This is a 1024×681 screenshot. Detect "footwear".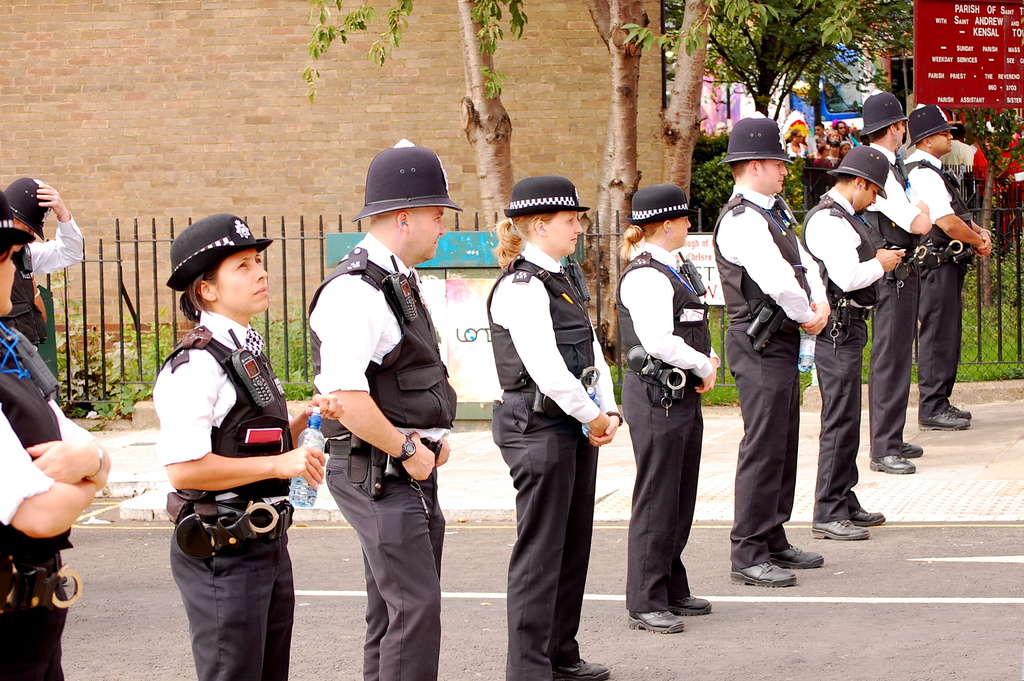
<box>947,398,972,424</box>.
